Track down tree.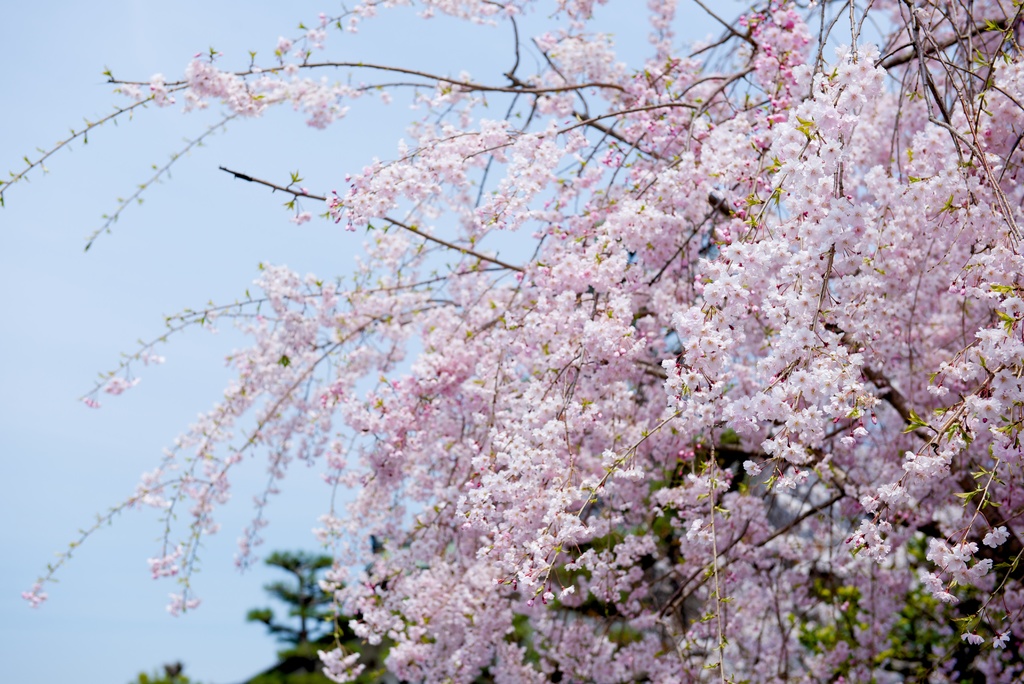
Tracked to 245/545/346/669.
